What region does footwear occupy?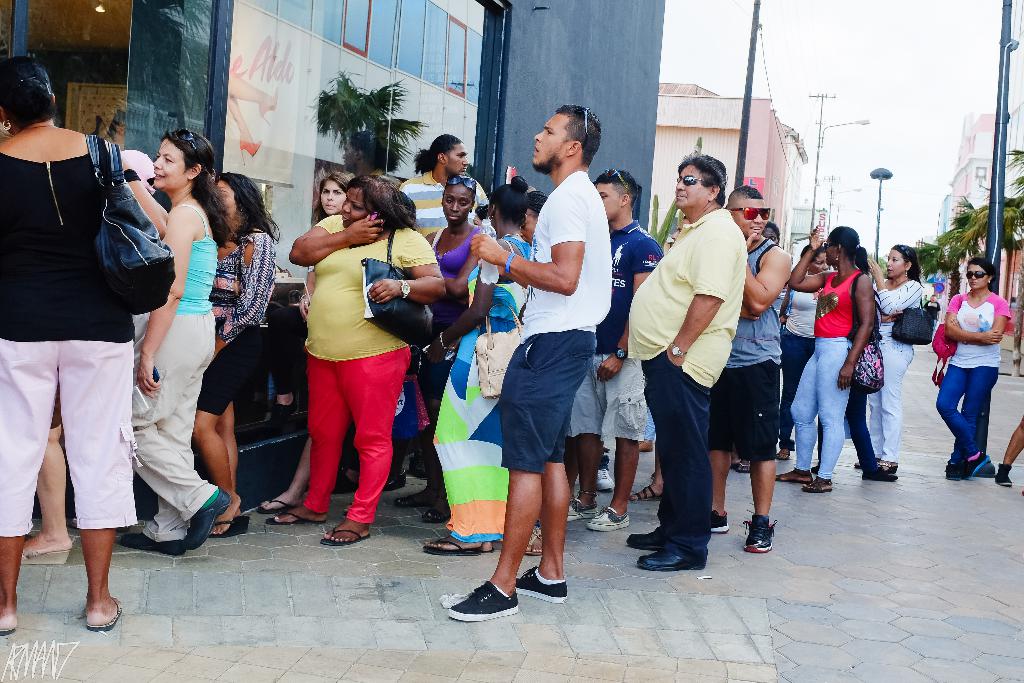
(943, 459, 960, 483).
